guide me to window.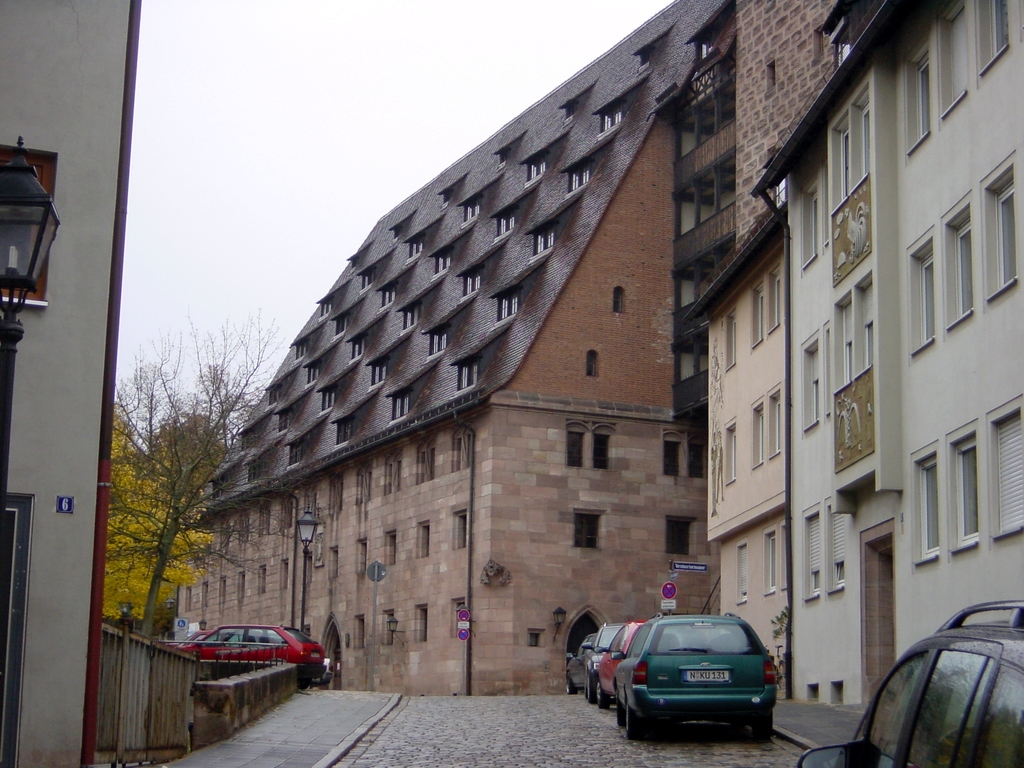
Guidance: 948,426,977,557.
